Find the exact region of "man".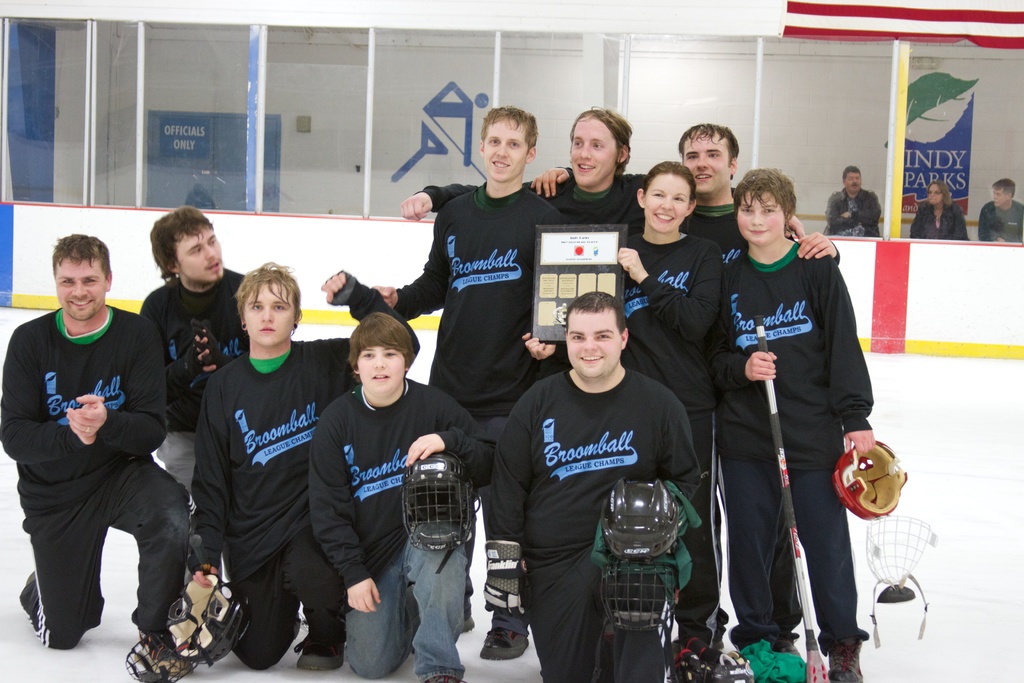
Exact region: rect(982, 176, 1023, 244).
